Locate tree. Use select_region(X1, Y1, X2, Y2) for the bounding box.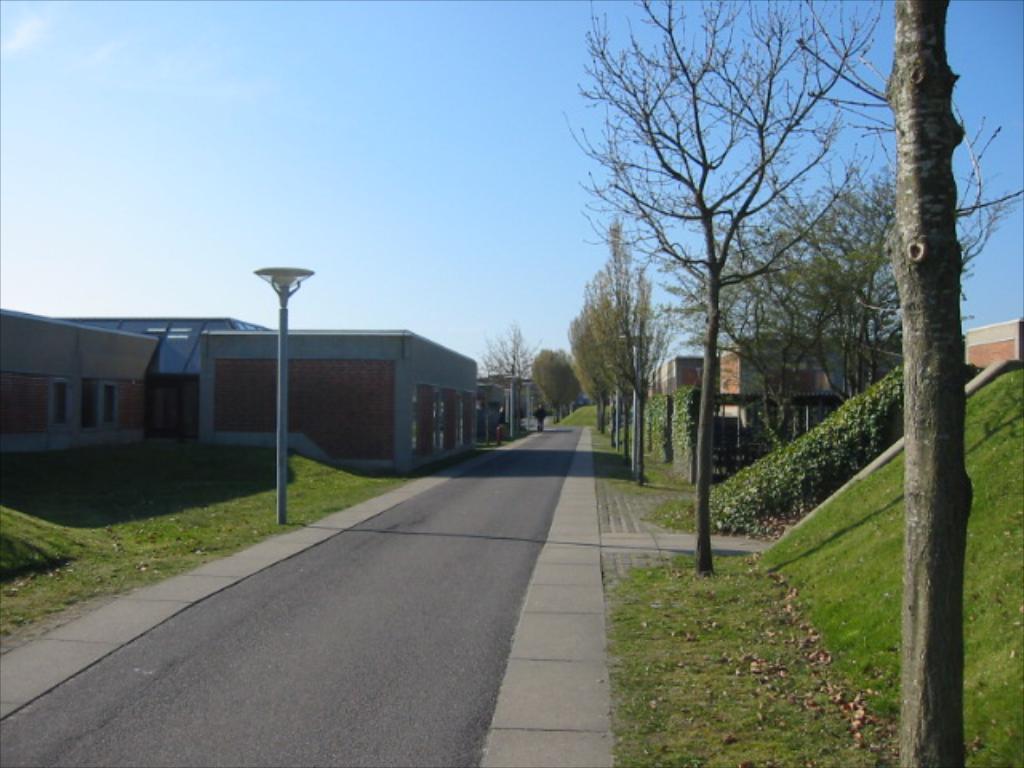
select_region(557, 0, 885, 579).
